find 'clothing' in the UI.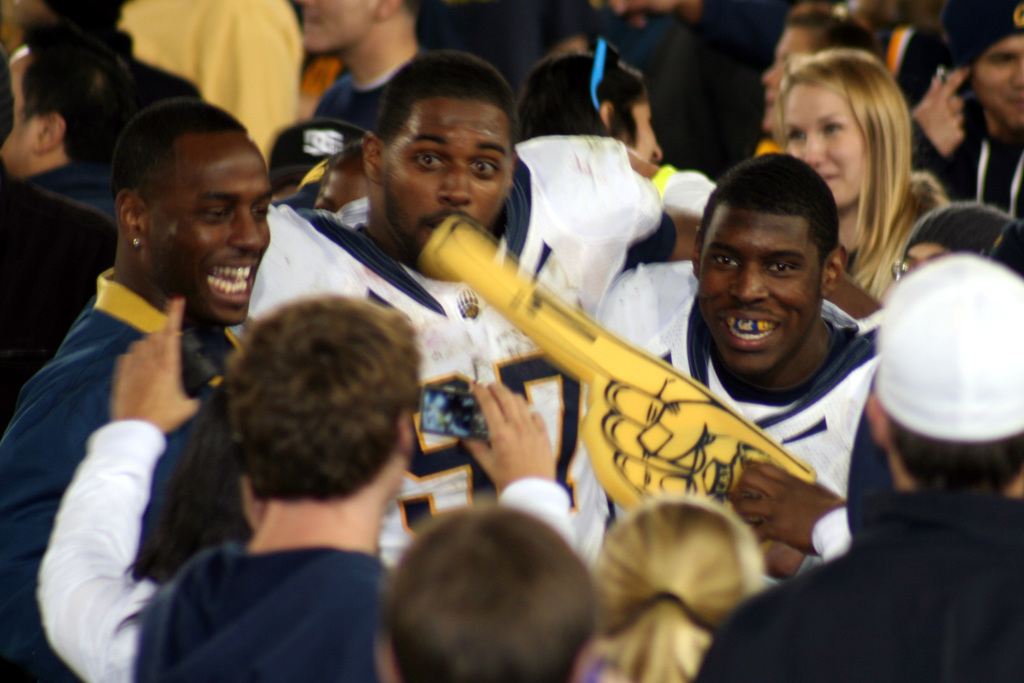
UI element at l=694, t=486, r=1023, b=682.
